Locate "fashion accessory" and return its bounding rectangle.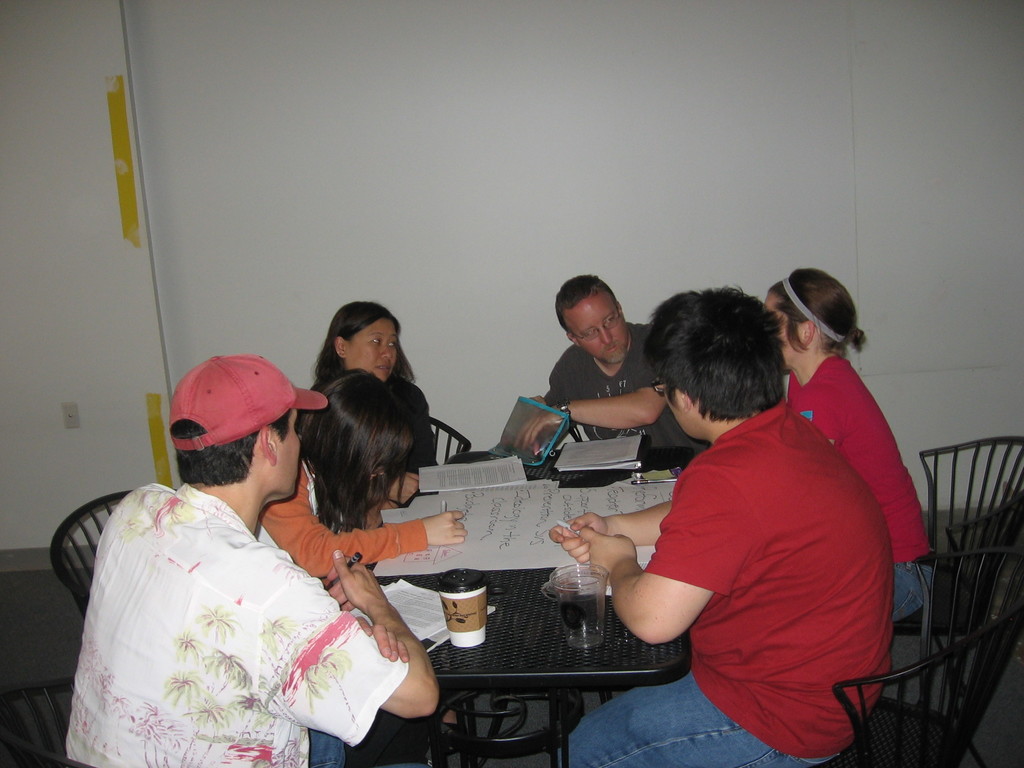
x1=561, y1=397, x2=574, y2=430.
